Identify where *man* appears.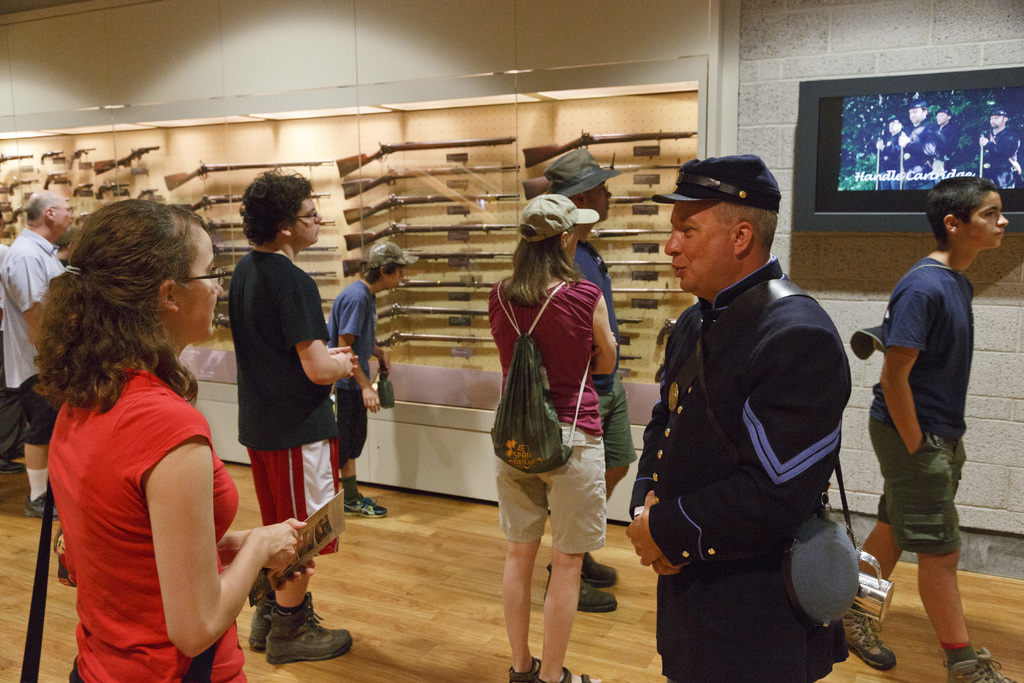
Appears at 225/168/364/666.
